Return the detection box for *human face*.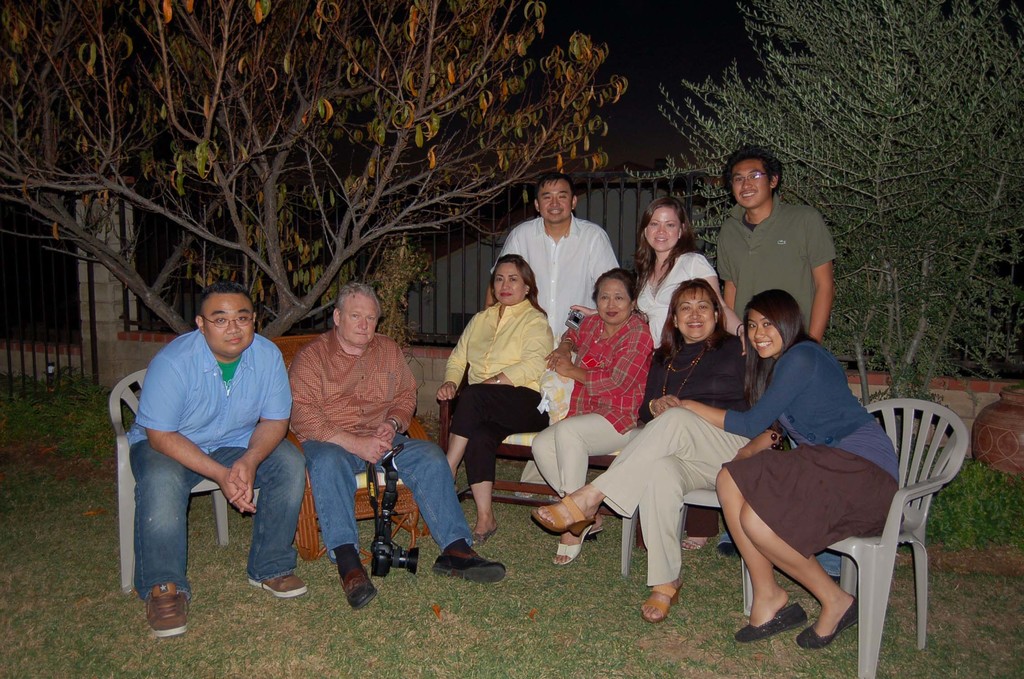
<box>599,275,631,323</box>.
